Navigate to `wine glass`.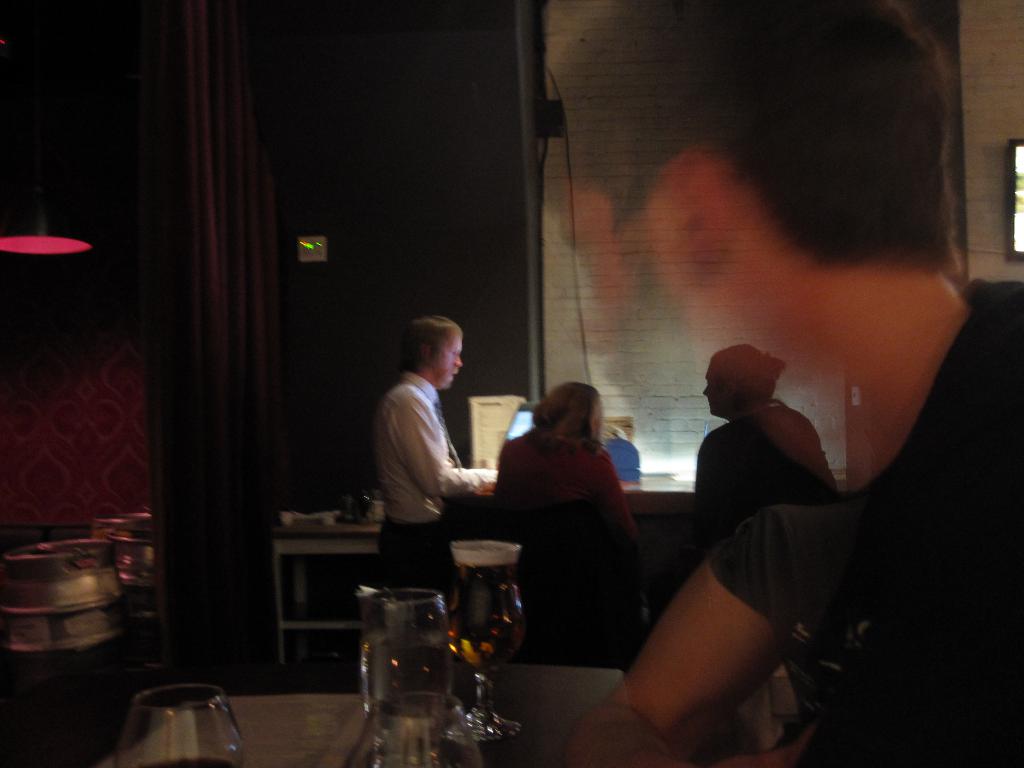
Navigation target: (left=444, top=568, right=527, bottom=737).
